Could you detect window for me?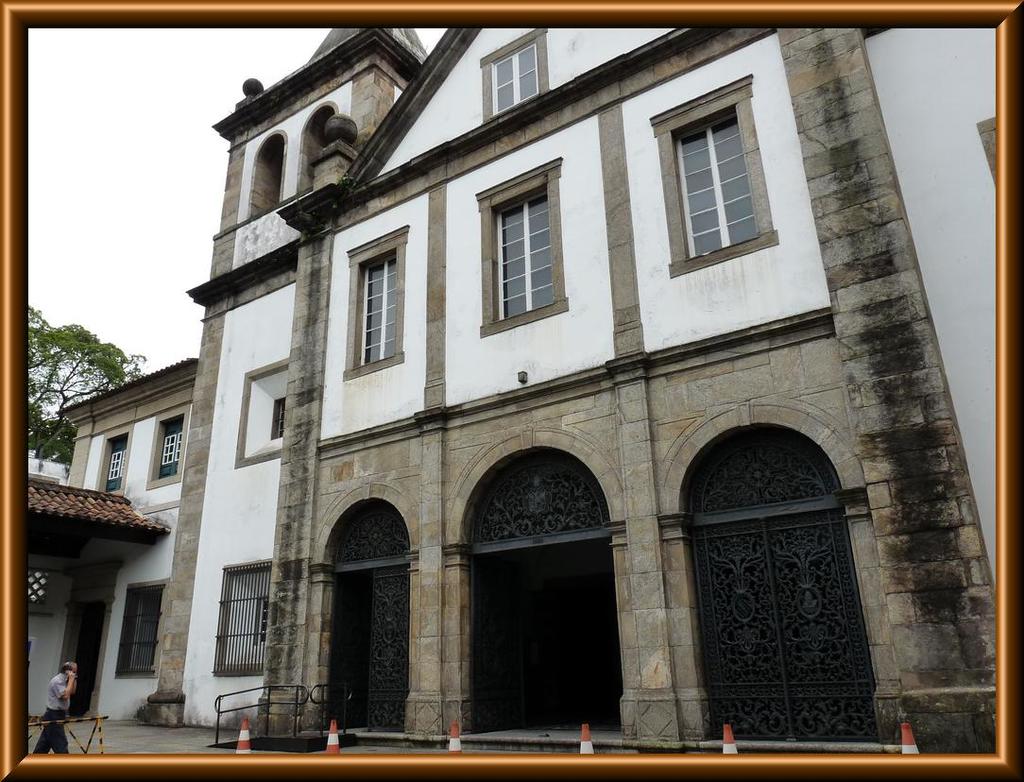
Detection result: bbox=[491, 43, 536, 113].
